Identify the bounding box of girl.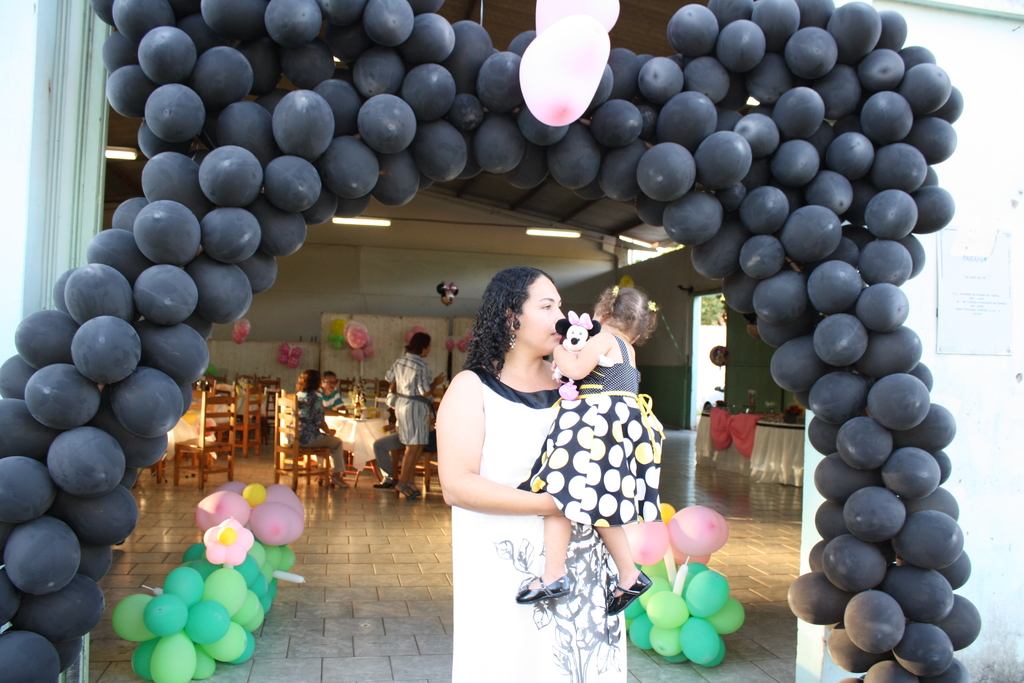
left=516, top=270, right=663, bottom=612.
